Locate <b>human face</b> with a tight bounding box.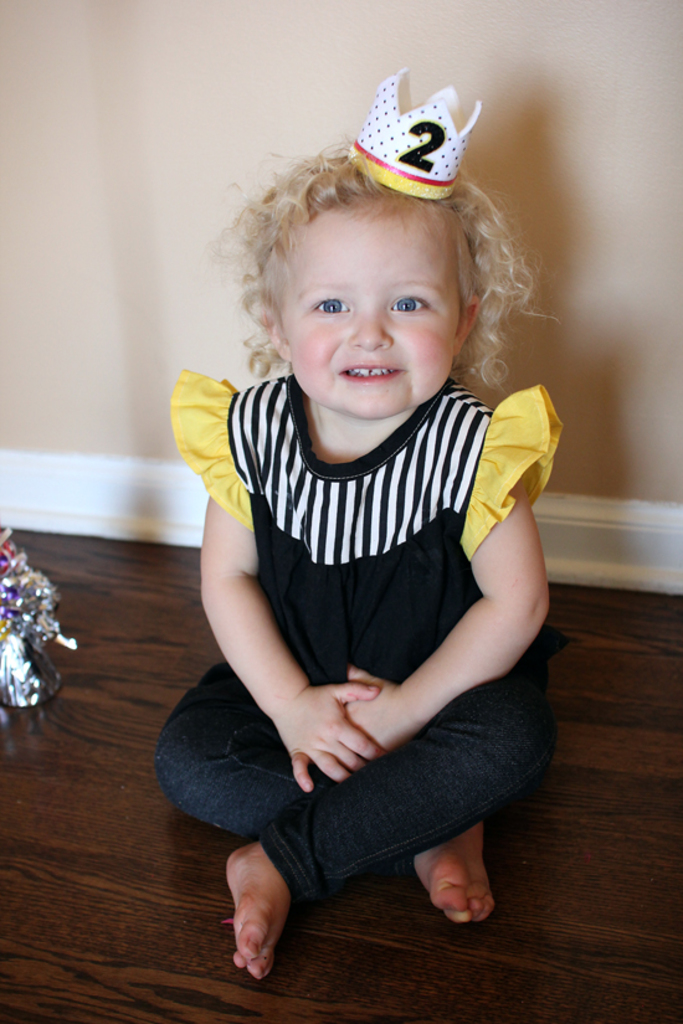
(283, 205, 461, 418).
